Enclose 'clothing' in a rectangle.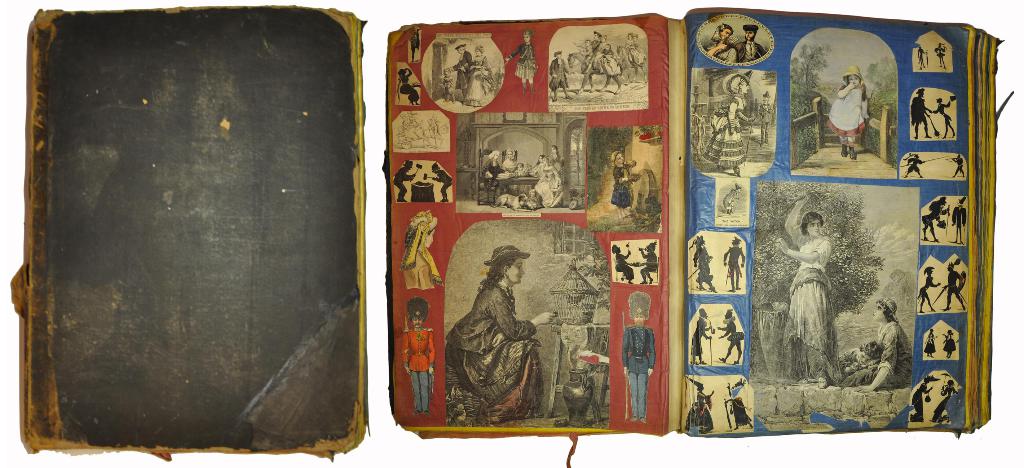
locate(445, 280, 547, 424).
